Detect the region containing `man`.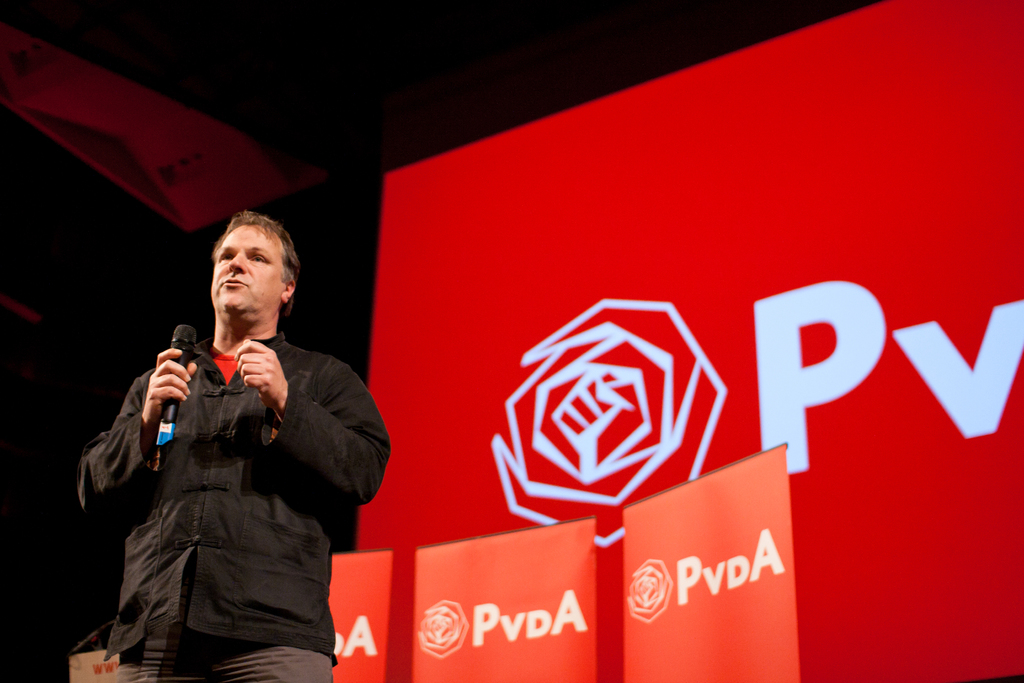
<region>72, 207, 397, 682</region>.
